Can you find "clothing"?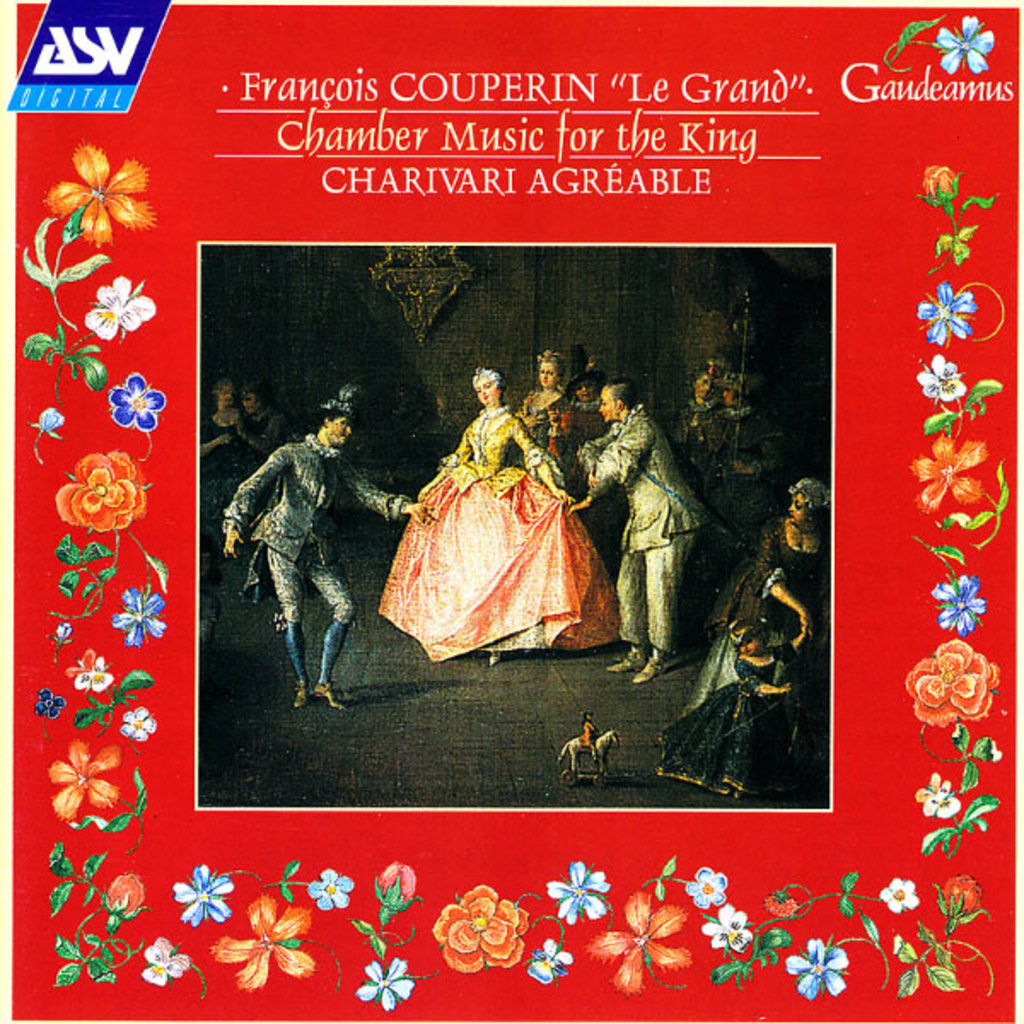
Yes, bounding box: 220 432 404 630.
